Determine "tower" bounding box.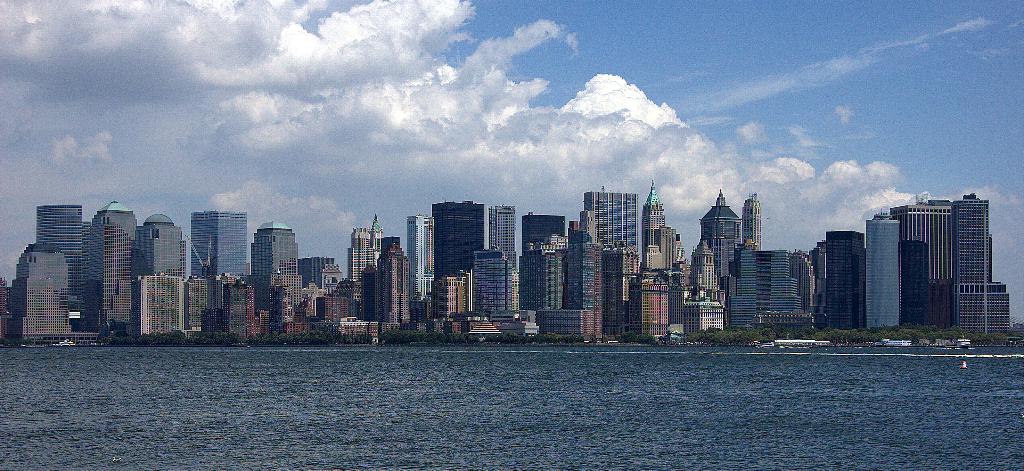
Determined: [x1=368, y1=215, x2=394, y2=258].
